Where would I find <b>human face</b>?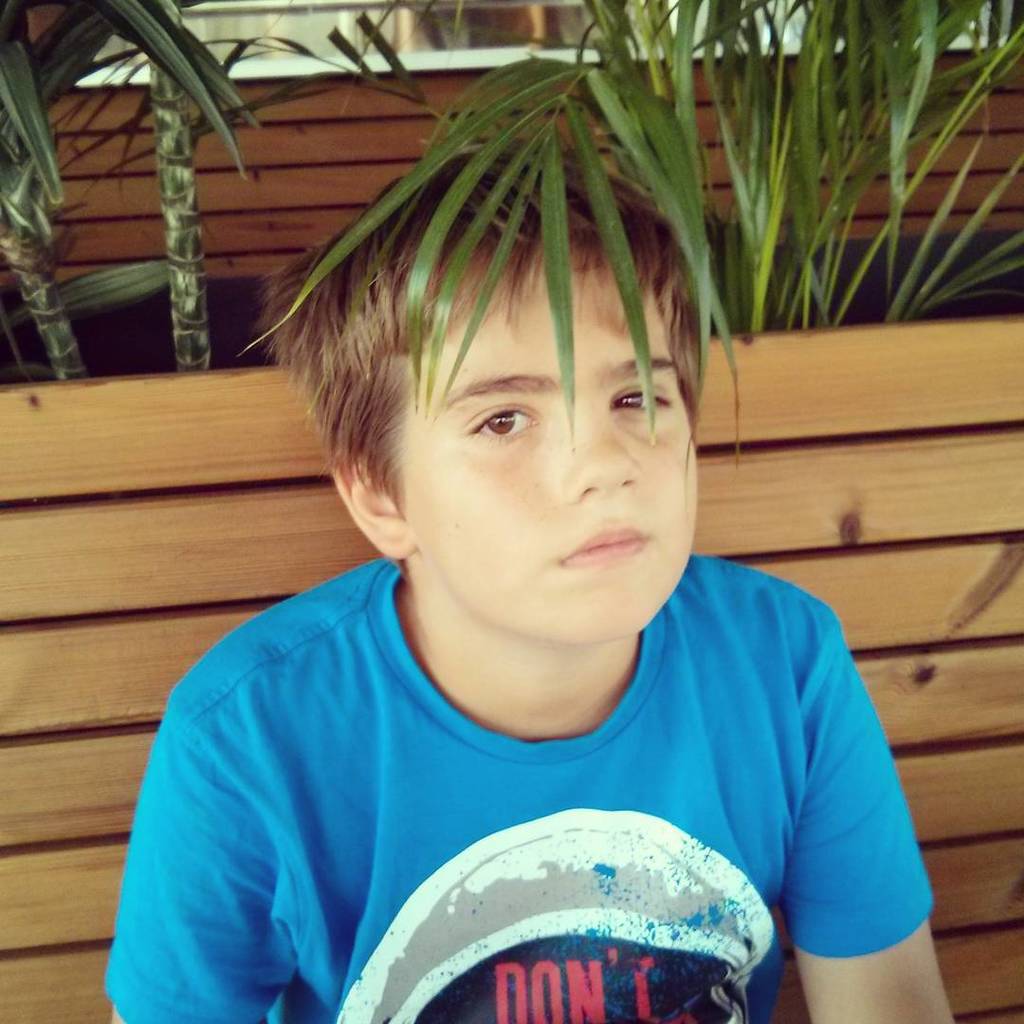
At <bbox>390, 247, 714, 653</bbox>.
